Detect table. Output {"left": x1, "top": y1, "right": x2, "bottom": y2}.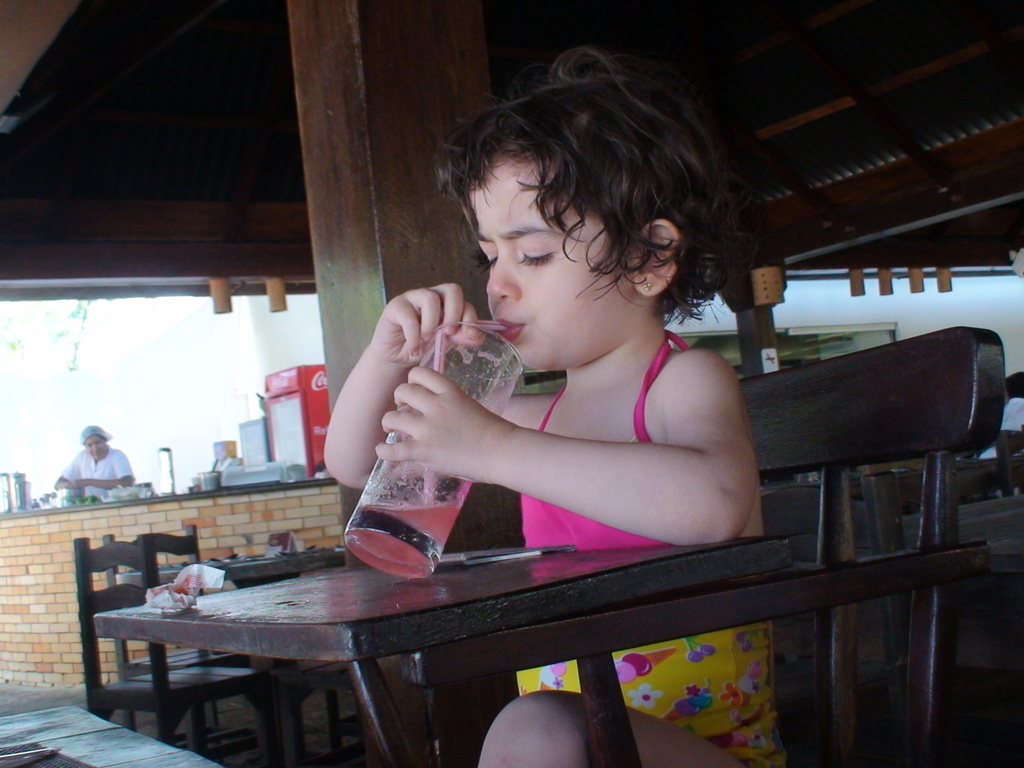
{"left": 100, "top": 540, "right": 792, "bottom": 767}.
